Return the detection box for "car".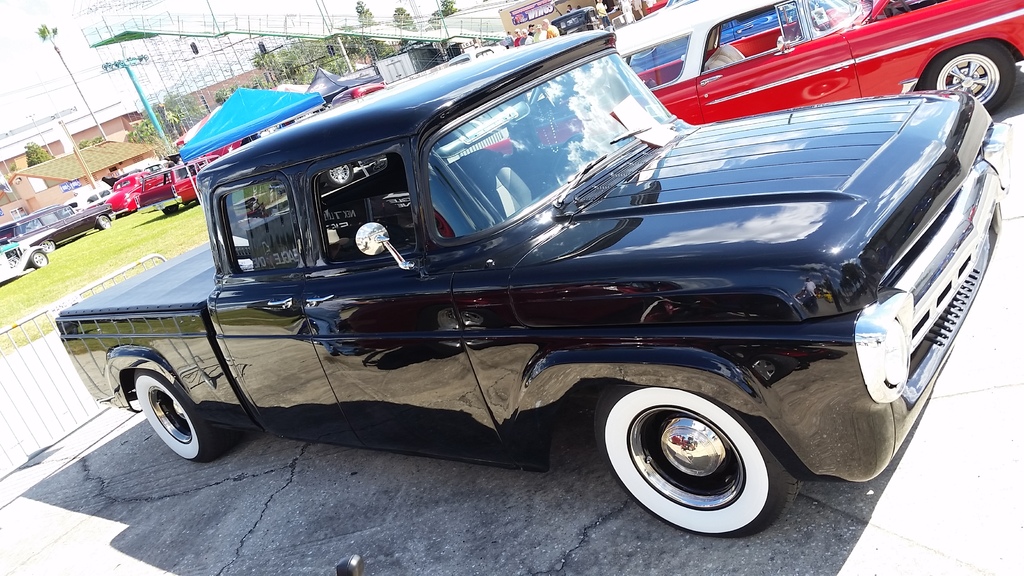
box=[3, 202, 109, 272].
